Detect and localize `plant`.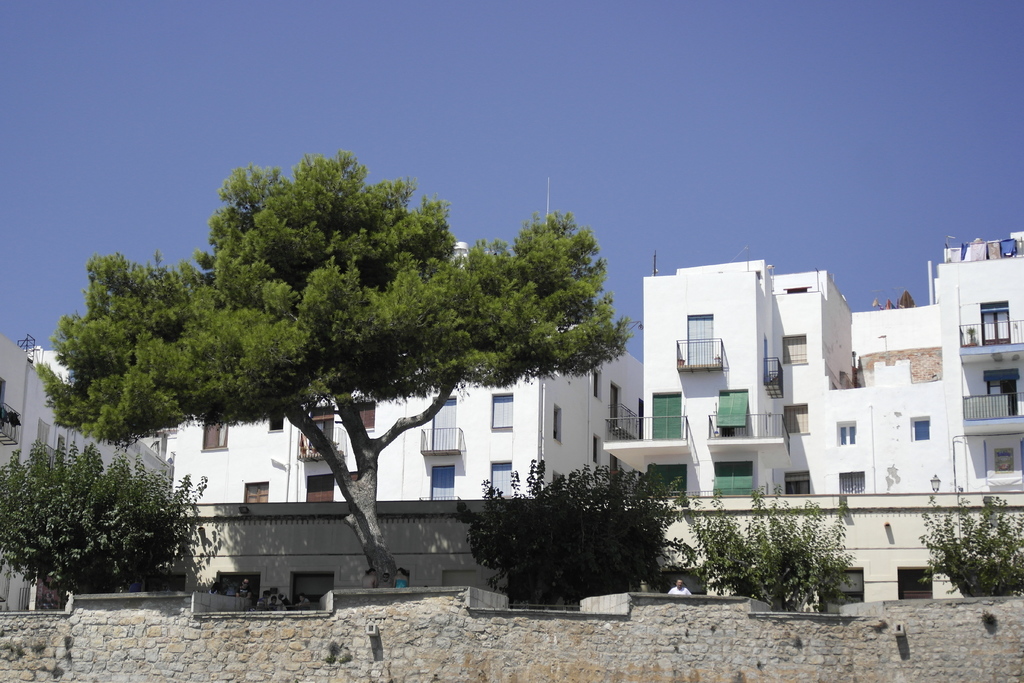
Localized at region(60, 637, 71, 647).
